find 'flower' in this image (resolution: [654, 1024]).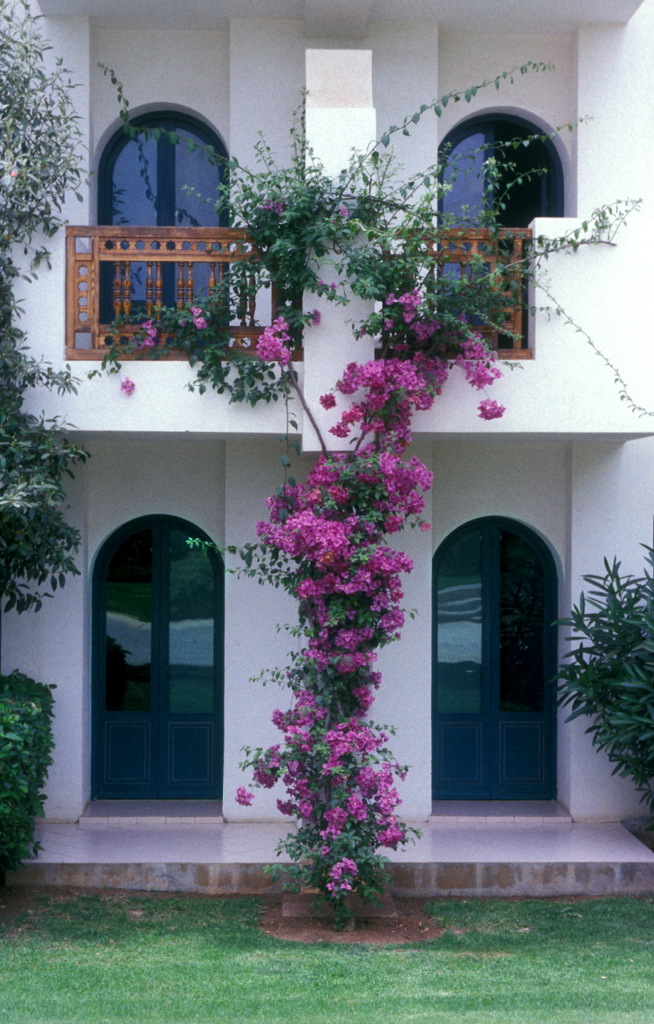
box=[177, 318, 185, 330].
